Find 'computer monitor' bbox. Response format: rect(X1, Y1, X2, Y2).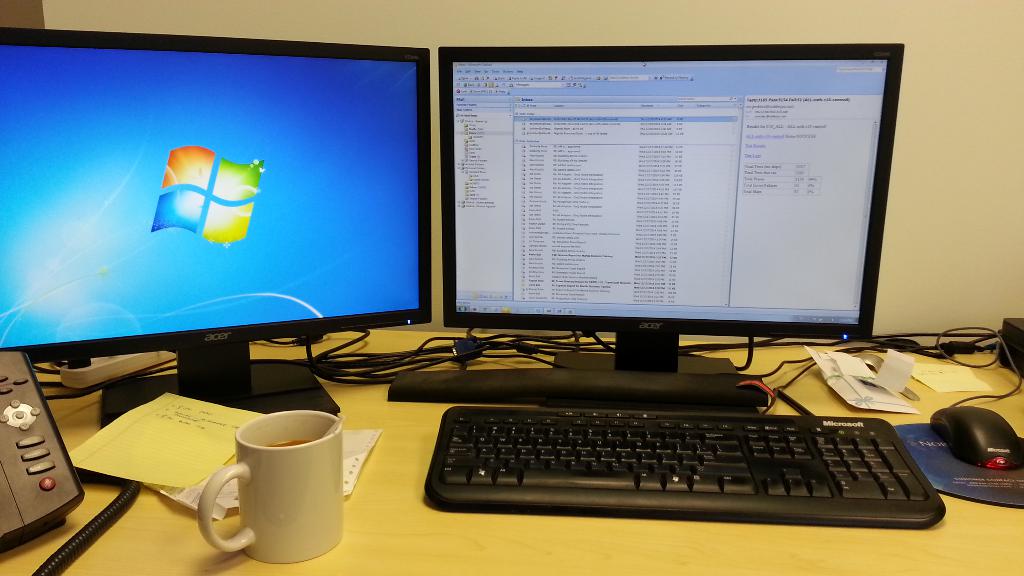
rect(437, 54, 870, 371).
